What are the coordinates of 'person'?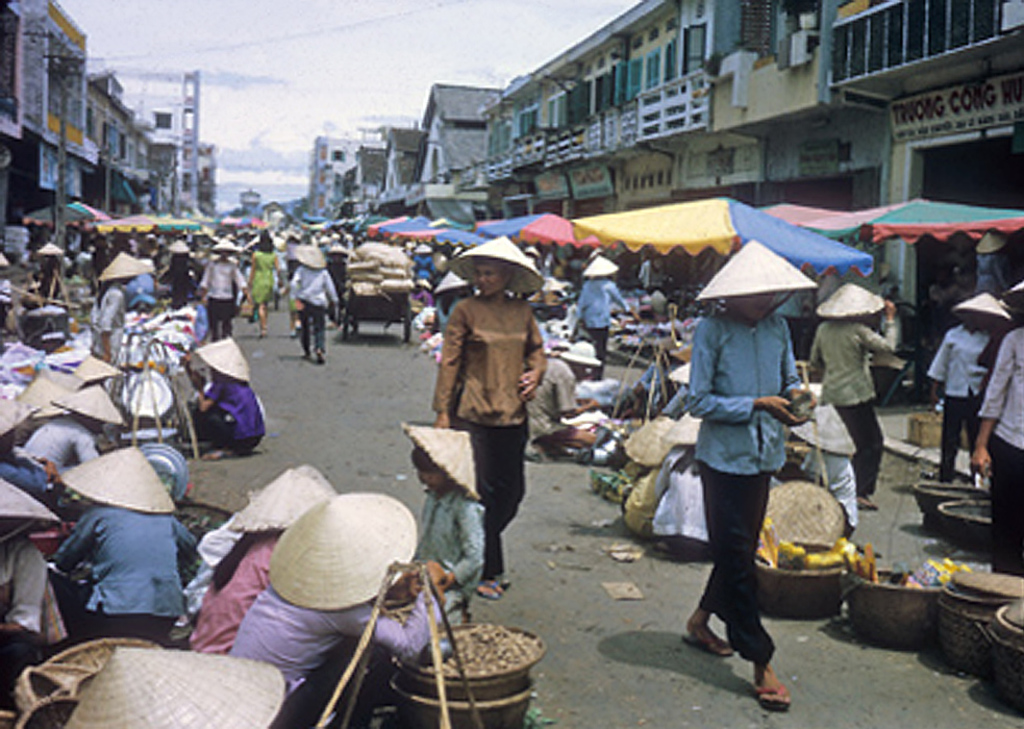
bbox(526, 337, 593, 473).
